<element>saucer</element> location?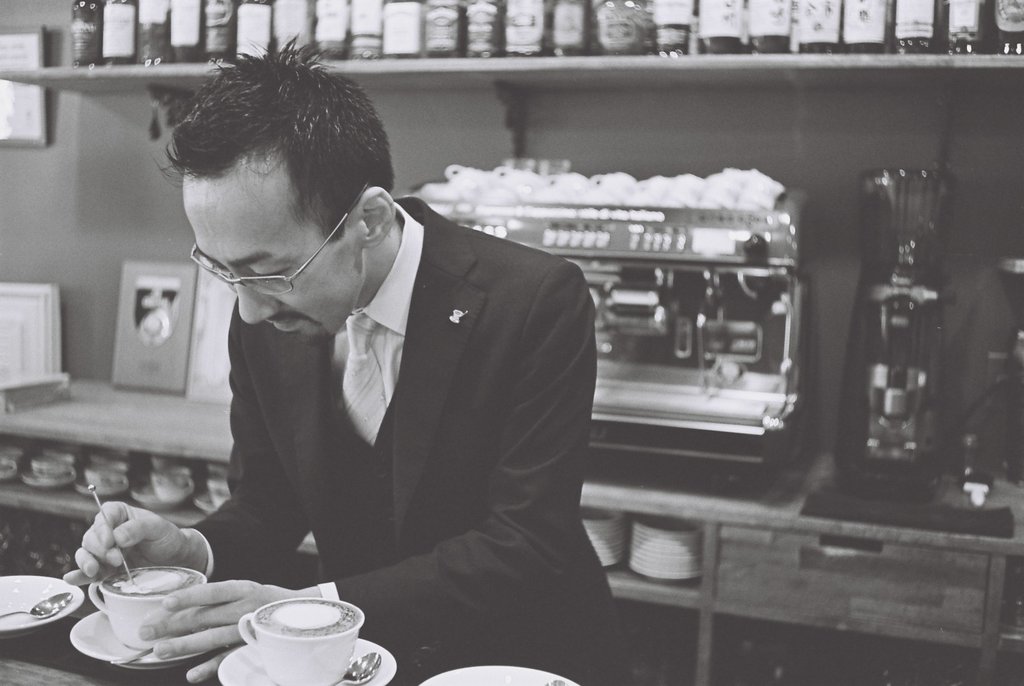
(left=414, top=663, right=581, bottom=685)
